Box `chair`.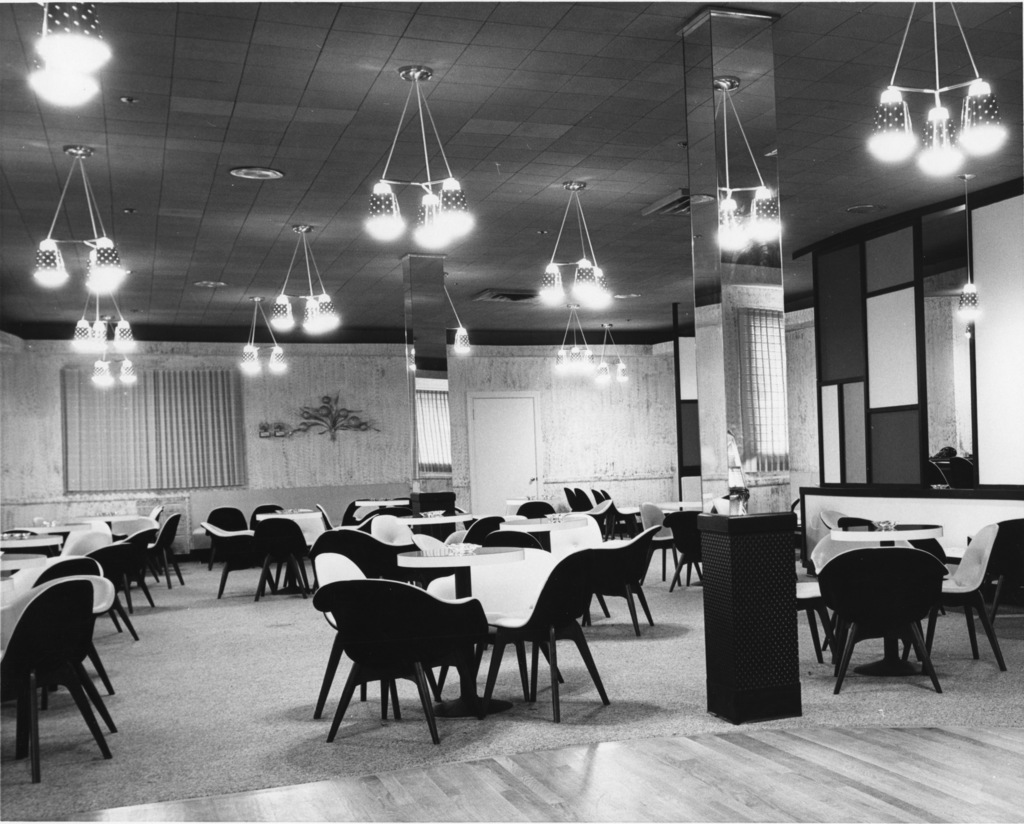
region(251, 513, 314, 601).
